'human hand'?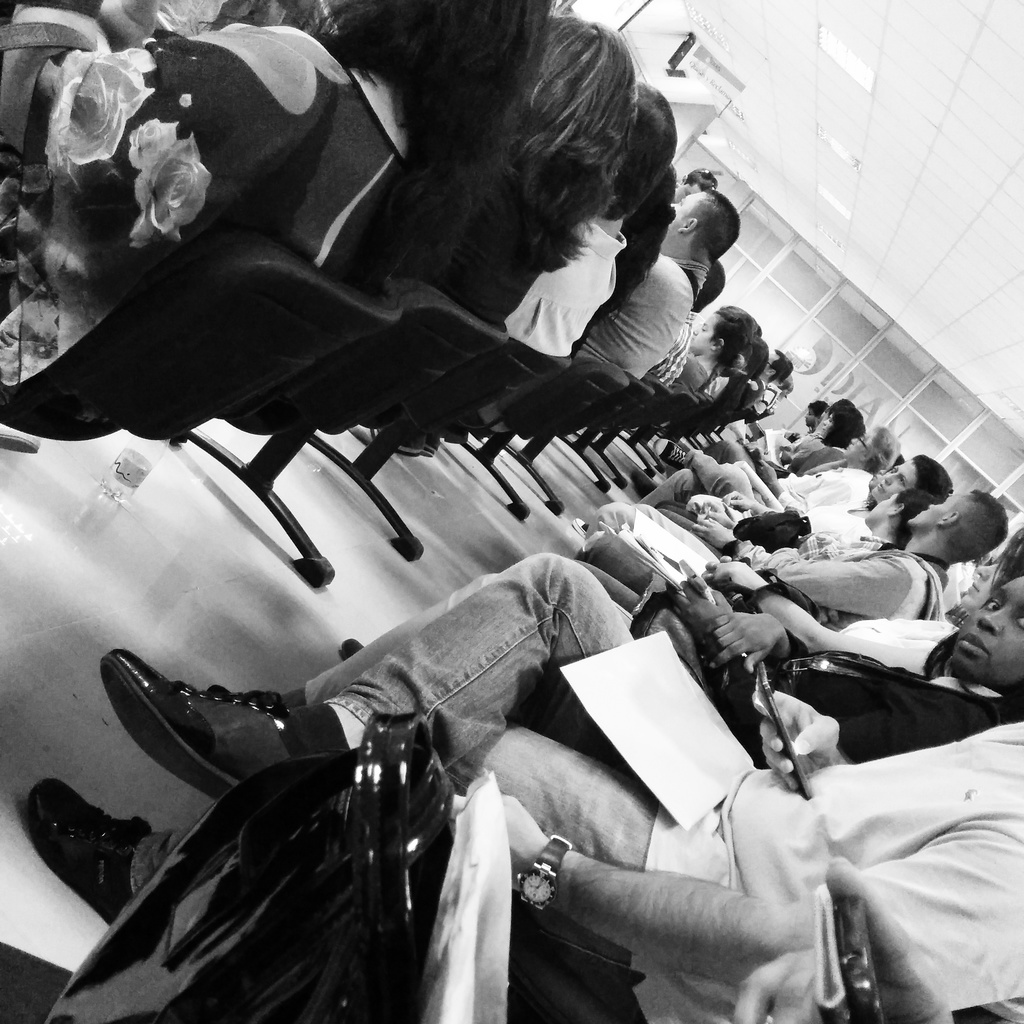
{"left": 758, "top": 461, "right": 780, "bottom": 489}
